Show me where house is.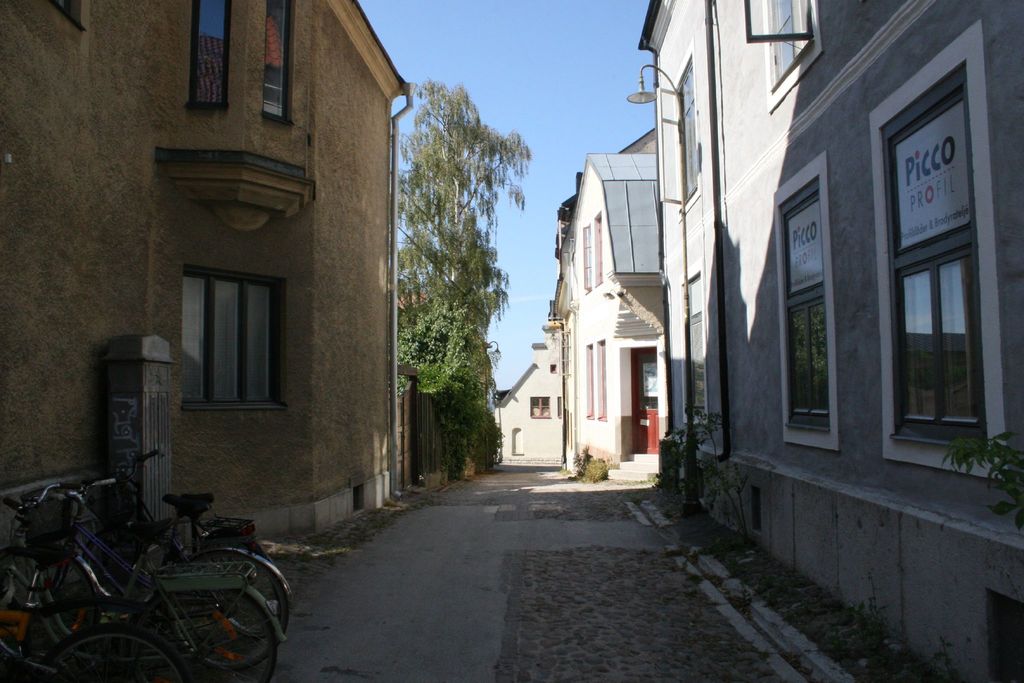
house is at (488,347,572,478).
